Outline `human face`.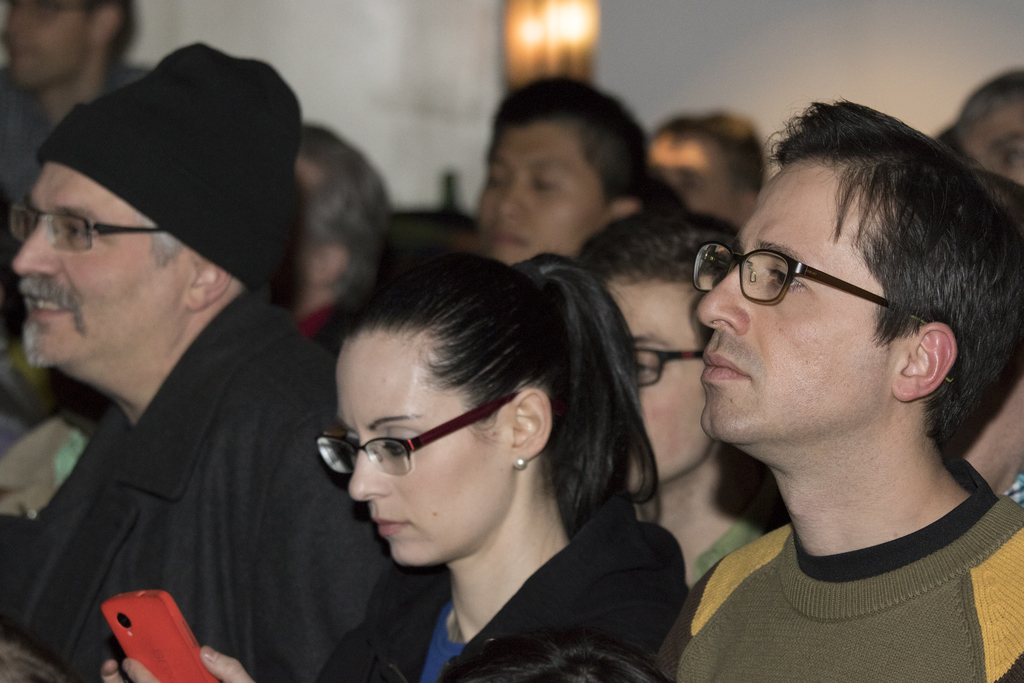
Outline: bbox=[475, 122, 610, 262].
